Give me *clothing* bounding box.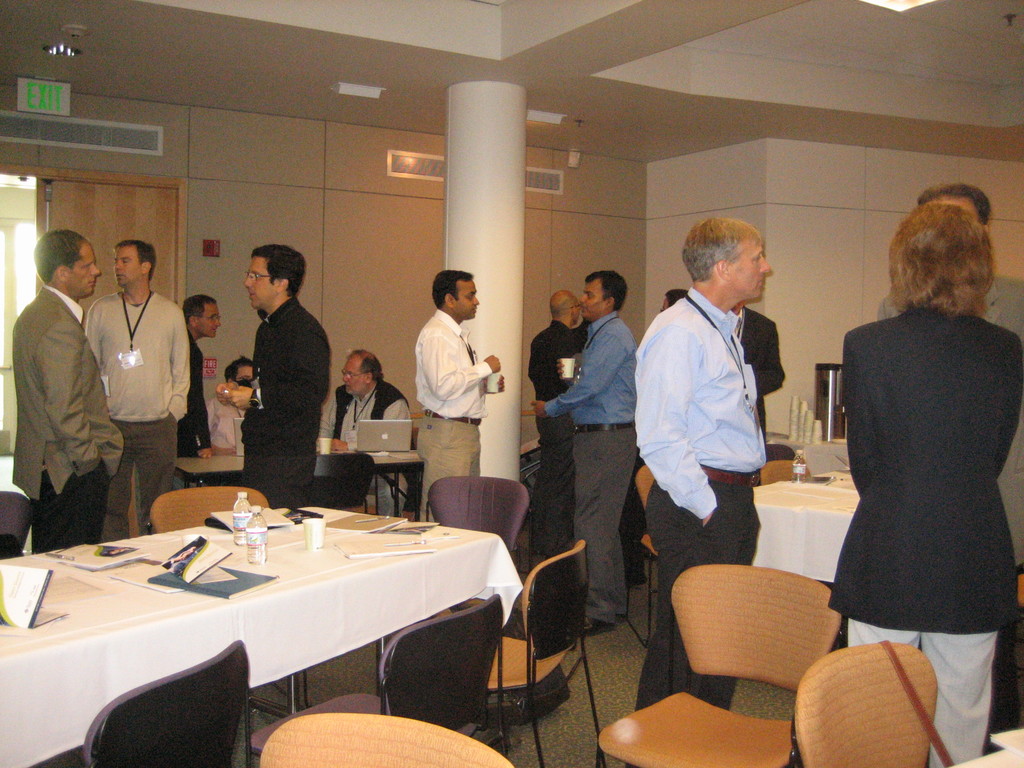
524:317:585:563.
